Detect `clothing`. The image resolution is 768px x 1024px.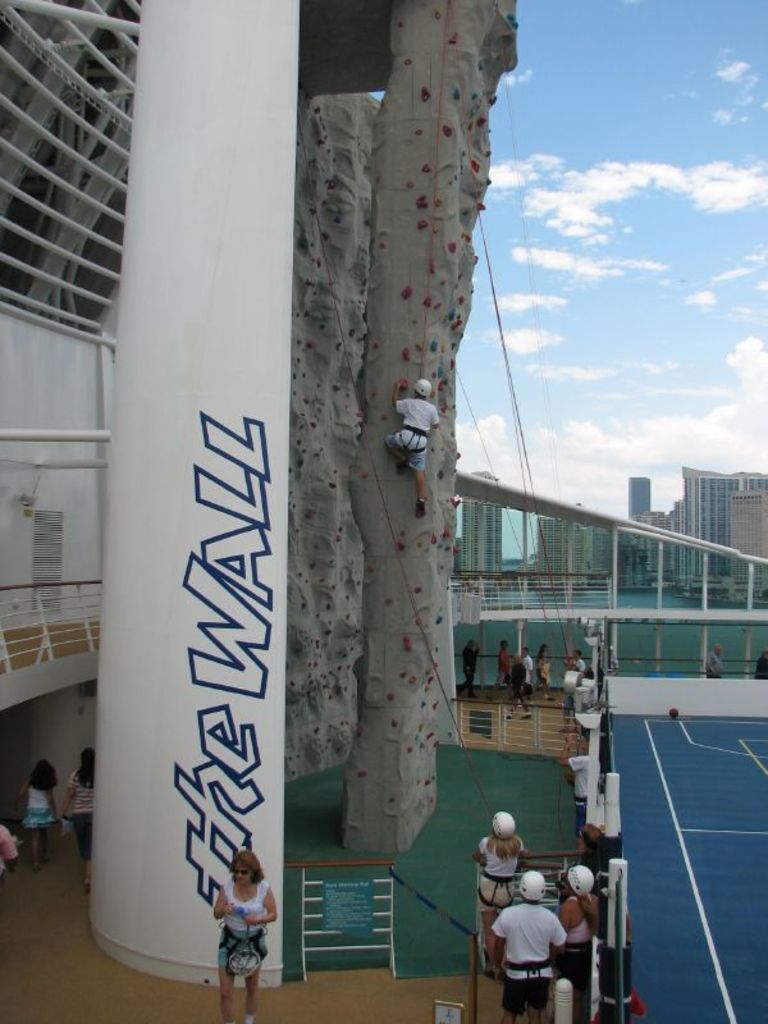
<region>466, 837, 520, 920</region>.
